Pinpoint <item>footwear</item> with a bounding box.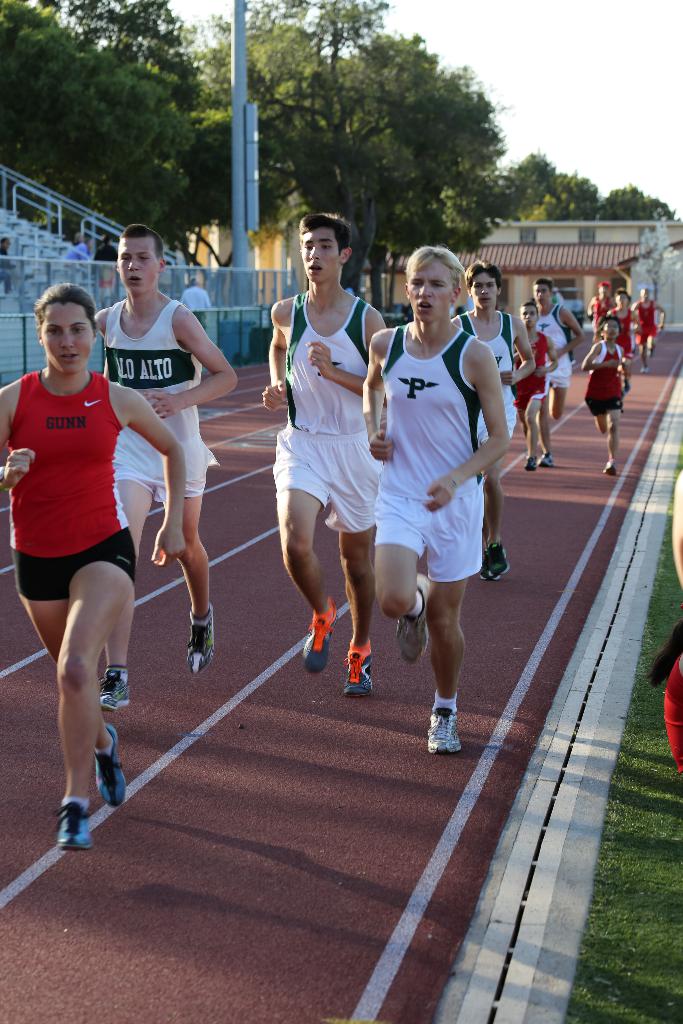
Rect(424, 697, 478, 765).
